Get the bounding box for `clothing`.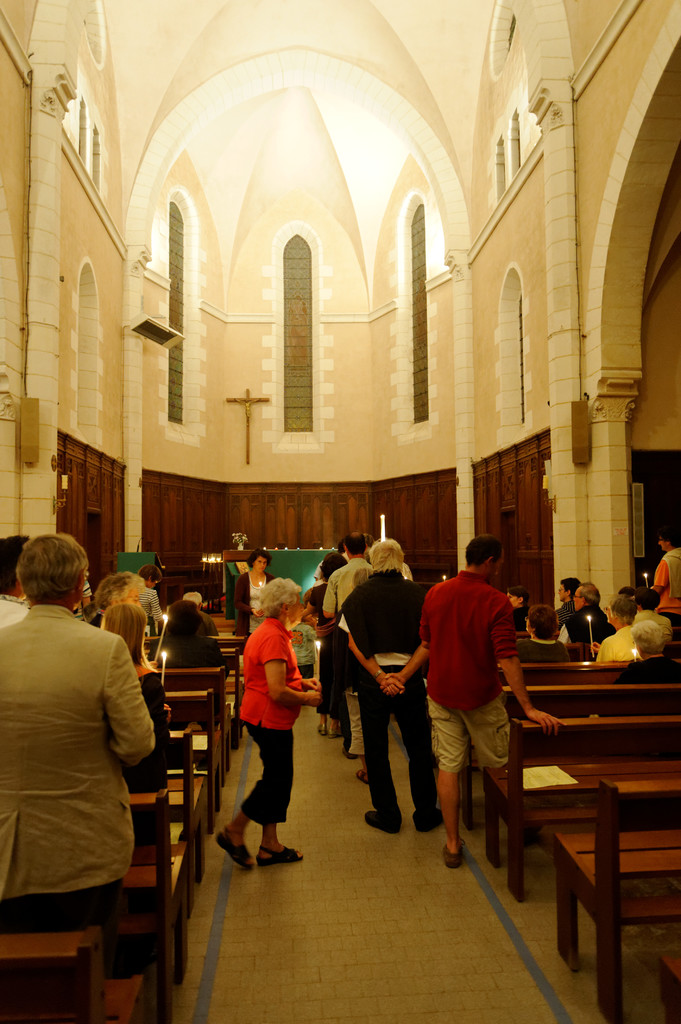
0/592/28/627.
